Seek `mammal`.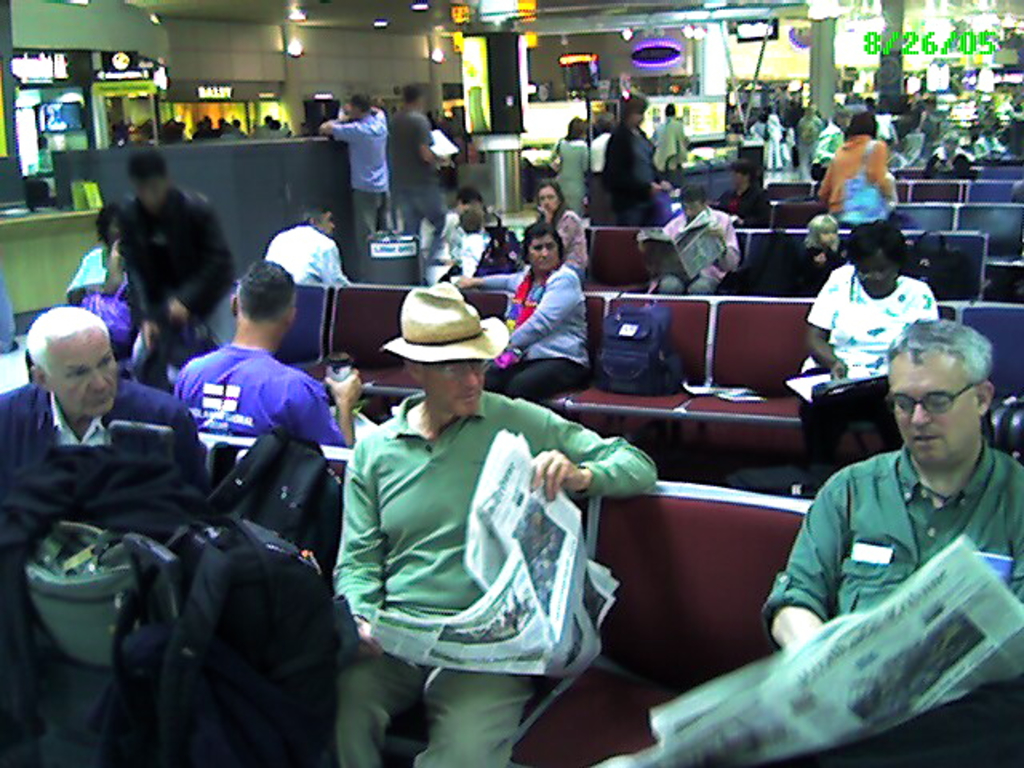
(left=462, top=206, right=490, bottom=283).
